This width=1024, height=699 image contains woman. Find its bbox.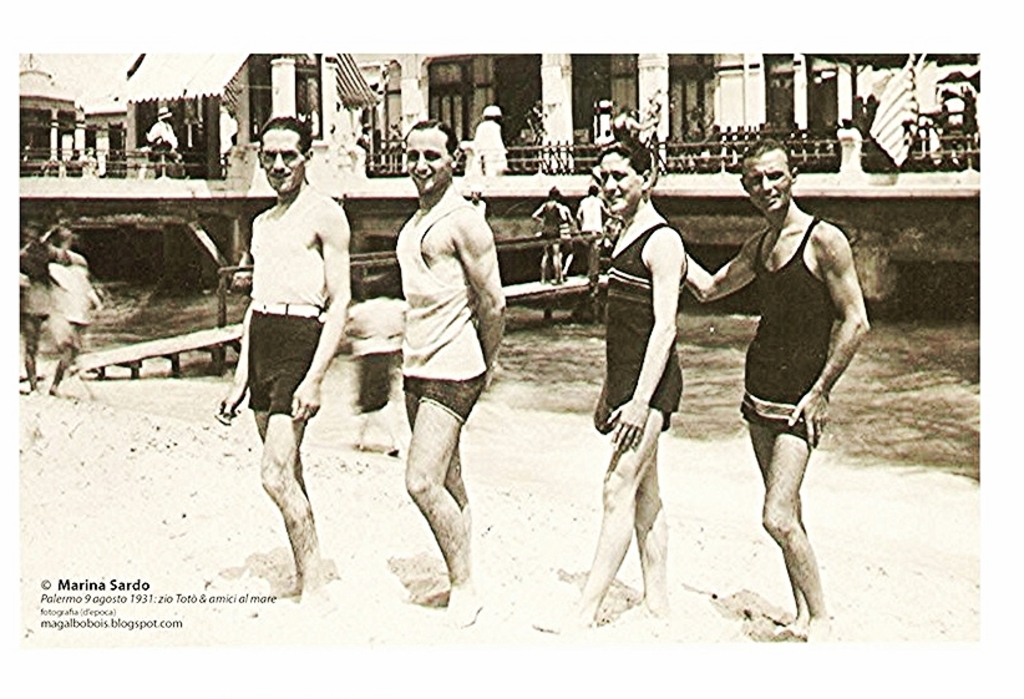
(532, 182, 566, 285).
